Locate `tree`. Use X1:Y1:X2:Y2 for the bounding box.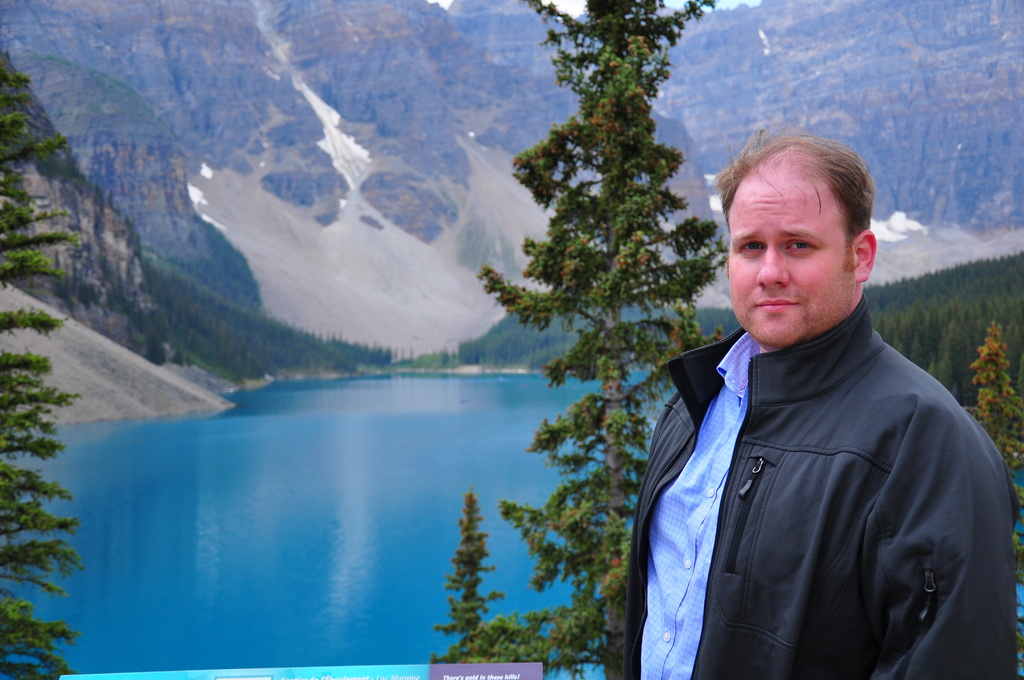
392:344:438:373.
